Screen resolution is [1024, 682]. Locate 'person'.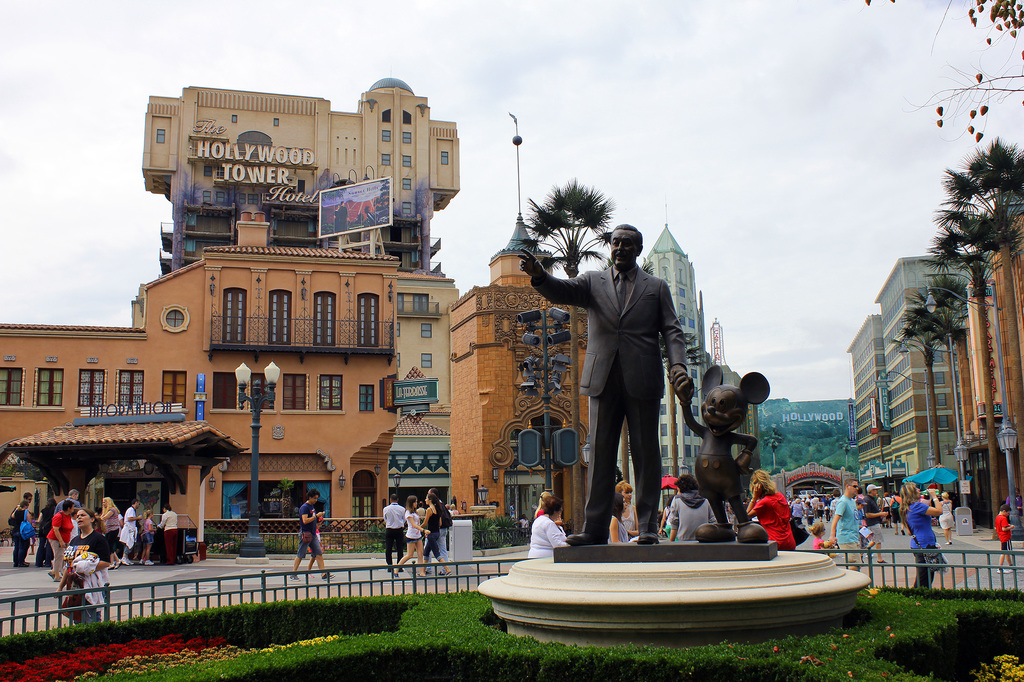
BBox(527, 496, 568, 562).
